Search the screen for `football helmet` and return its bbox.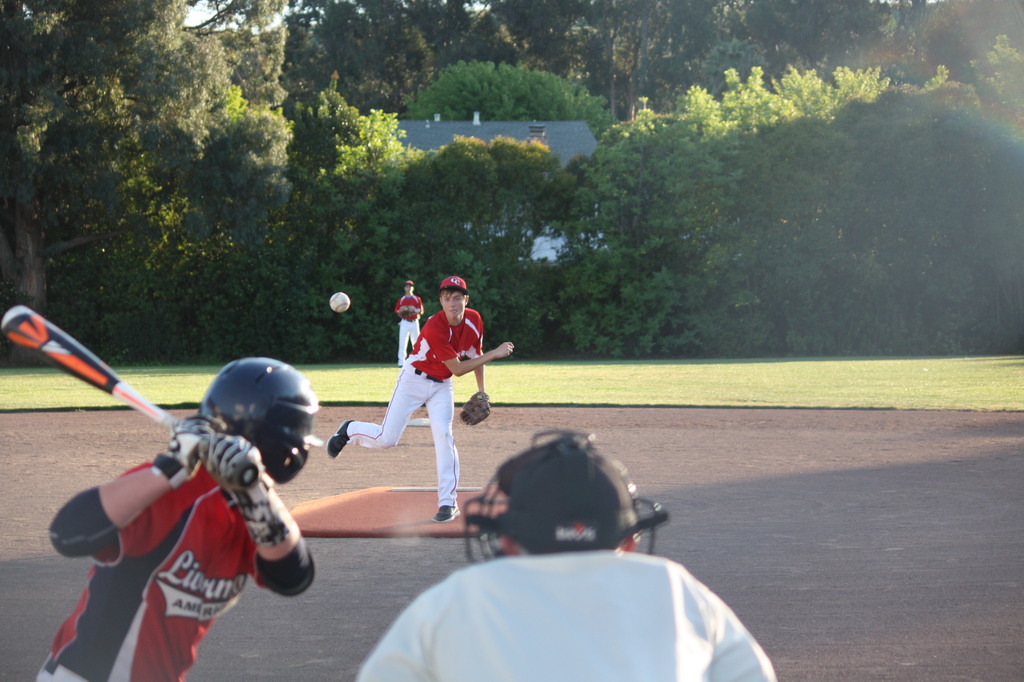
Found: bbox=[462, 432, 666, 561].
